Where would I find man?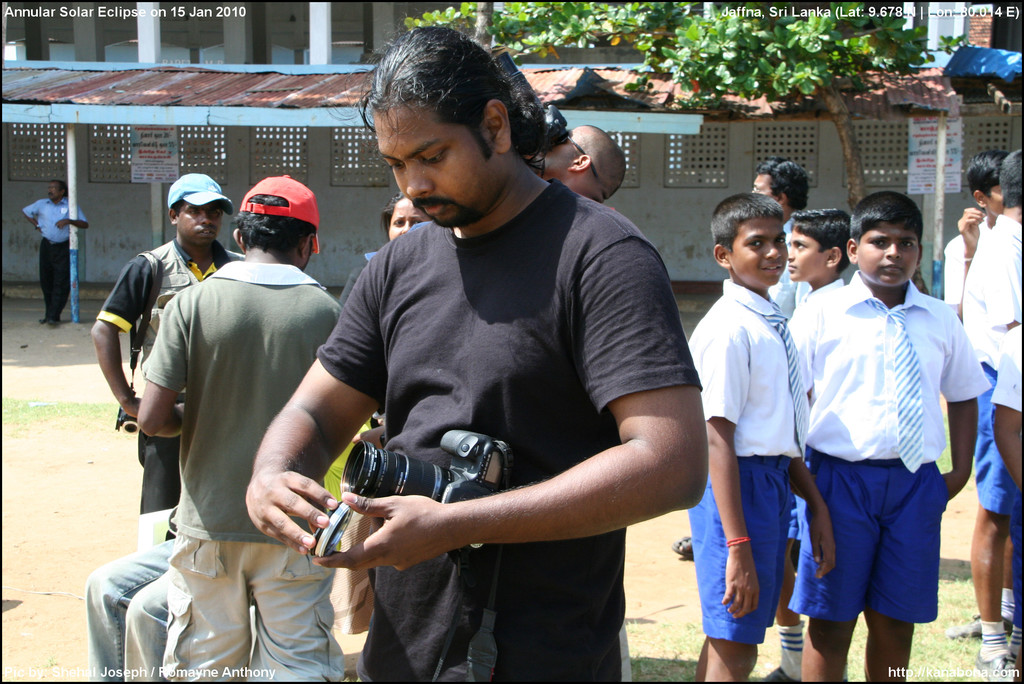
At pyautogui.locateOnScreen(268, 54, 722, 673).
